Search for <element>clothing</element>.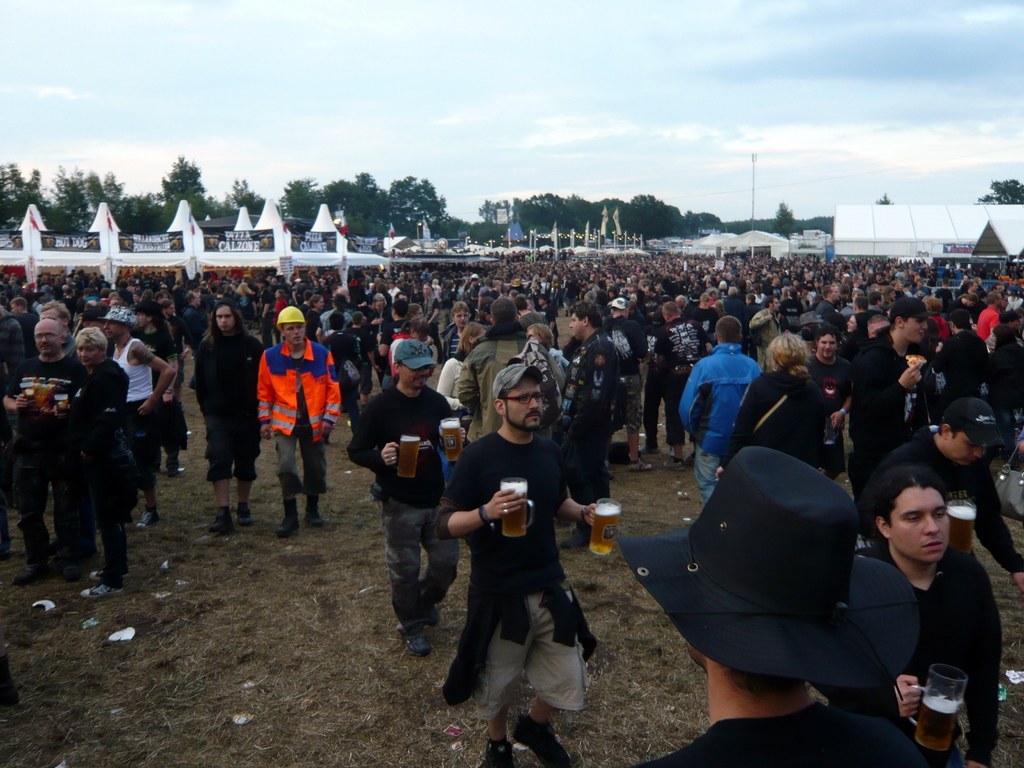
Found at box=[454, 318, 562, 440].
